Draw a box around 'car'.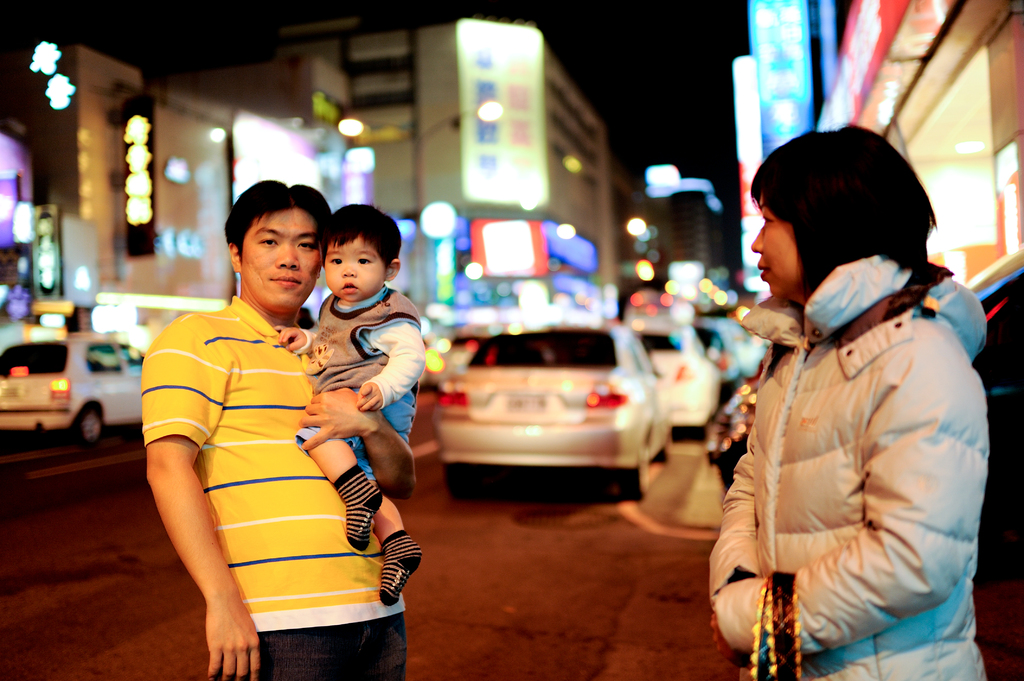
bbox(425, 319, 674, 502).
